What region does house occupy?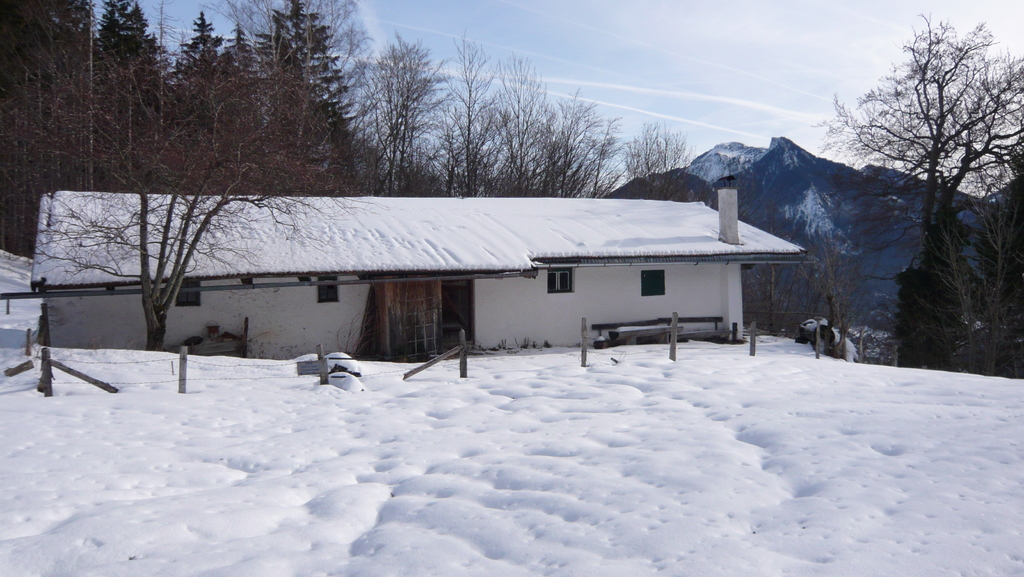
region(100, 173, 840, 368).
